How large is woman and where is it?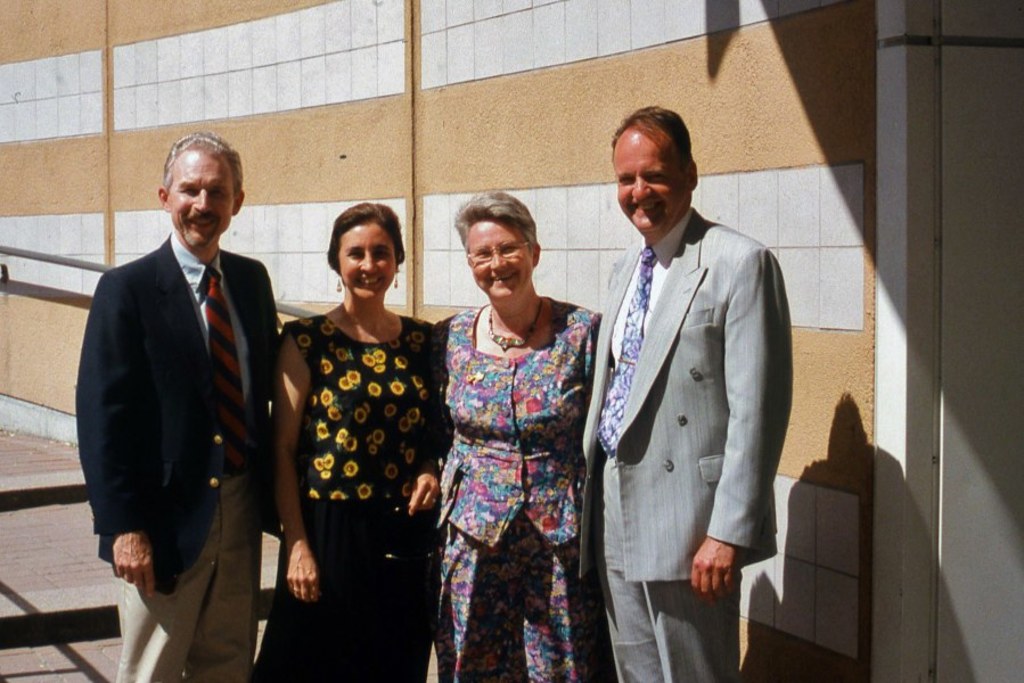
Bounding box: [left=249, top=196, right=445, bottom=682].
